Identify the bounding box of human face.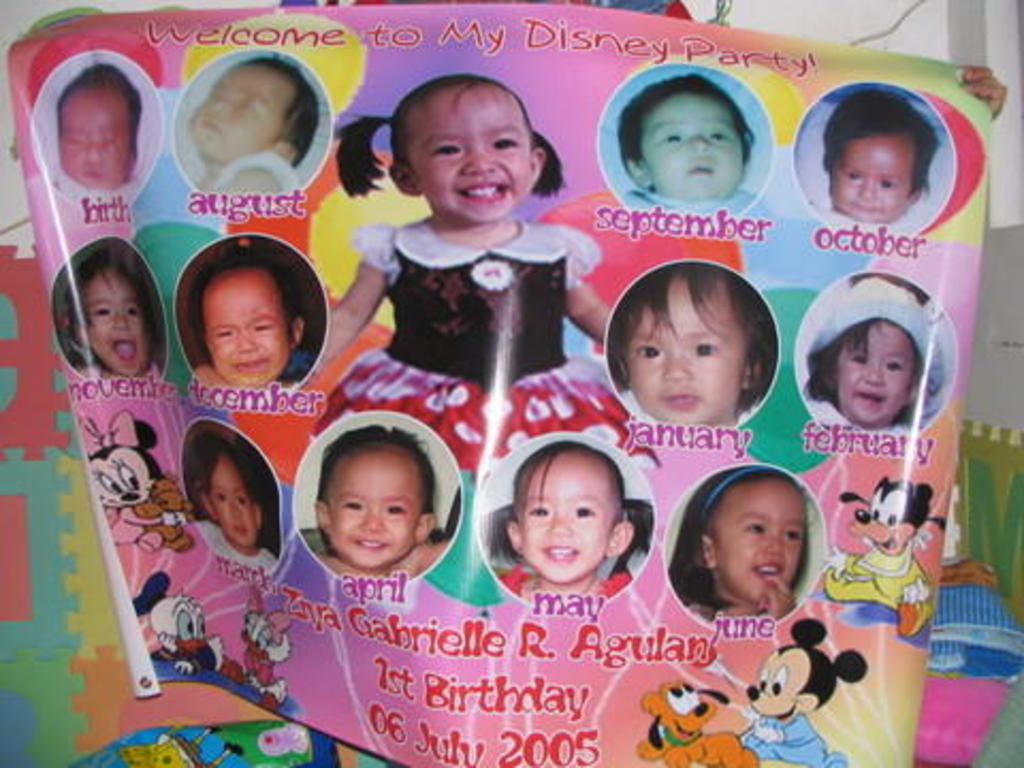
{"left": 638, "top": 94, "right": 742, "bottom": 201}.
